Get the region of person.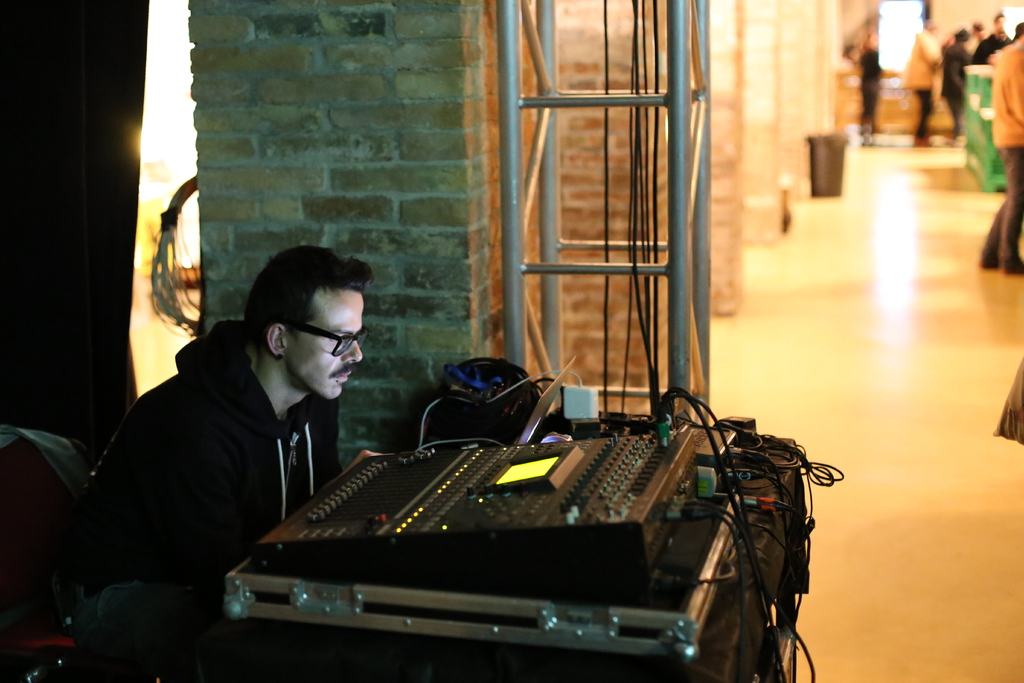
929, 21, 978, 149.
